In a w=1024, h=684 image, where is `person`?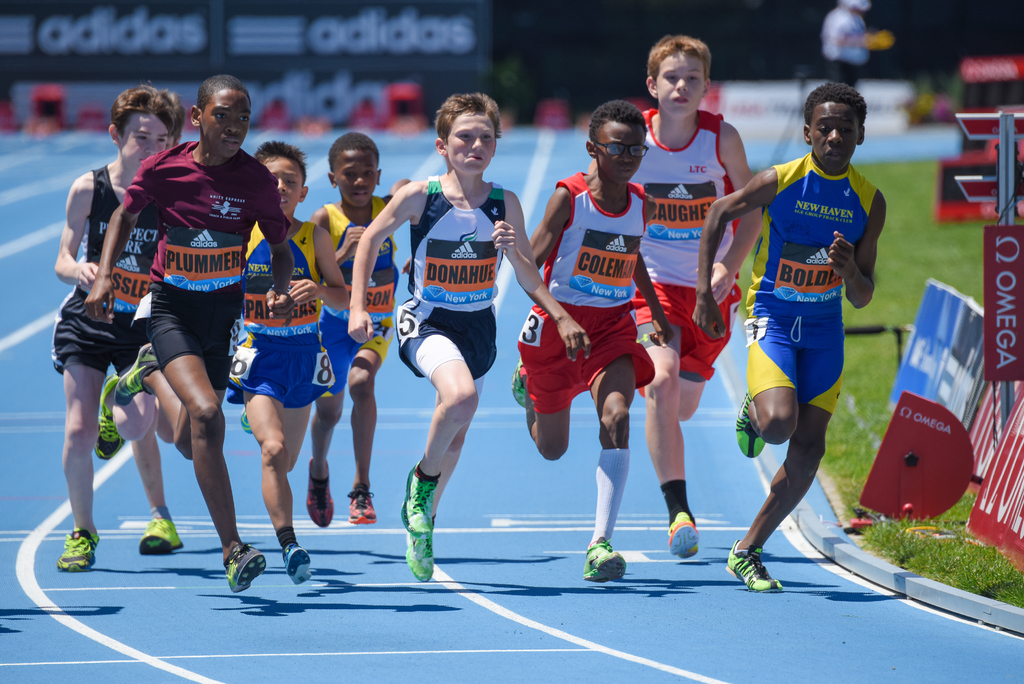
313,134,409,528.
